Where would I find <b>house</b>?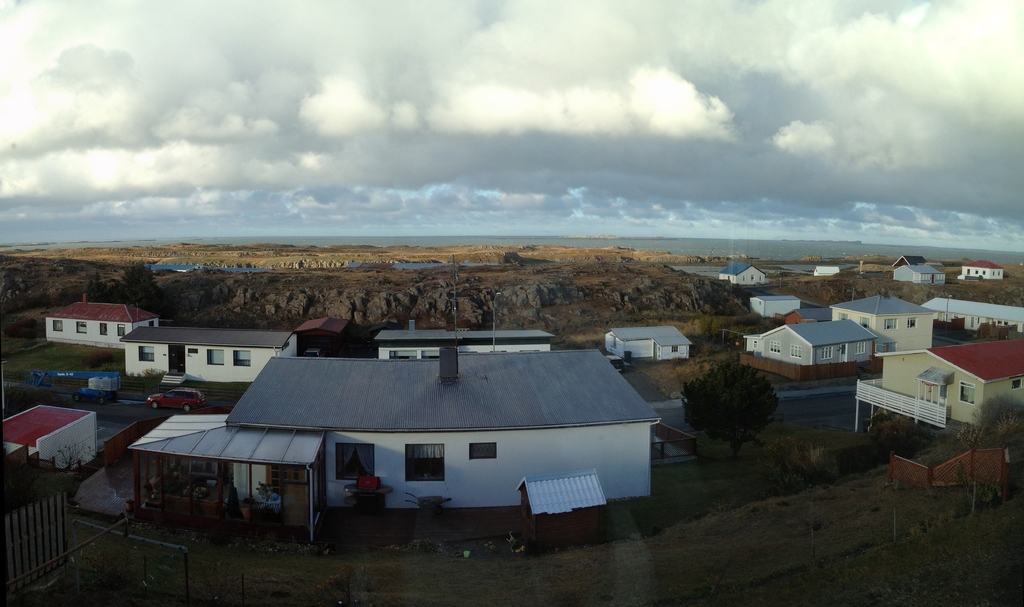
At 849:331:1023:442.
